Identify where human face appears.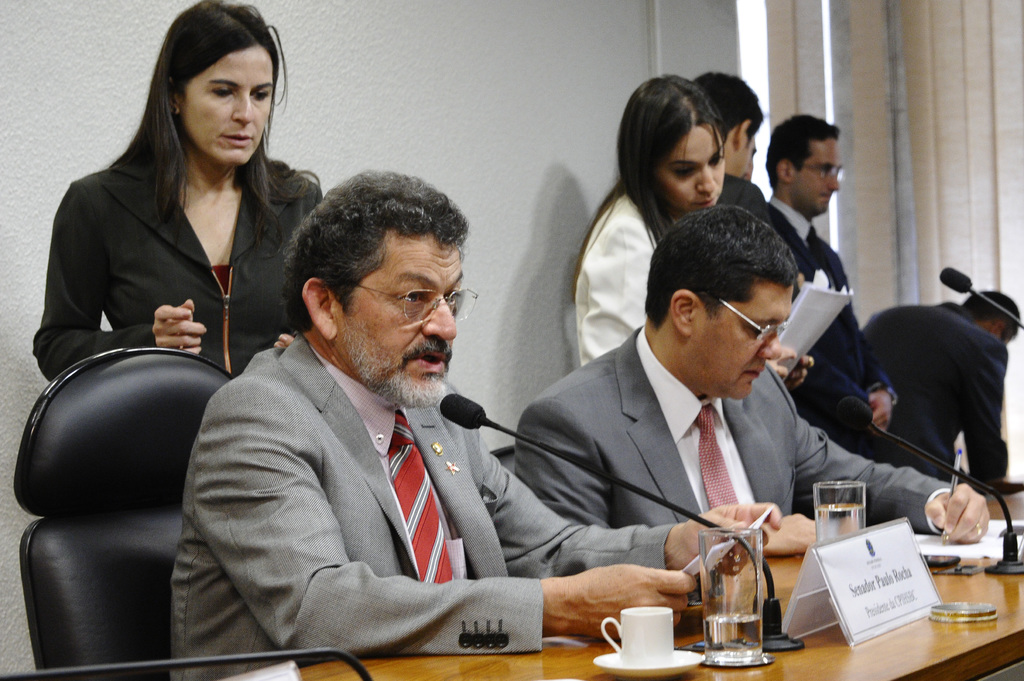
Appears at pyautogui.locateOnScreen(792, 134, 838, 214).
